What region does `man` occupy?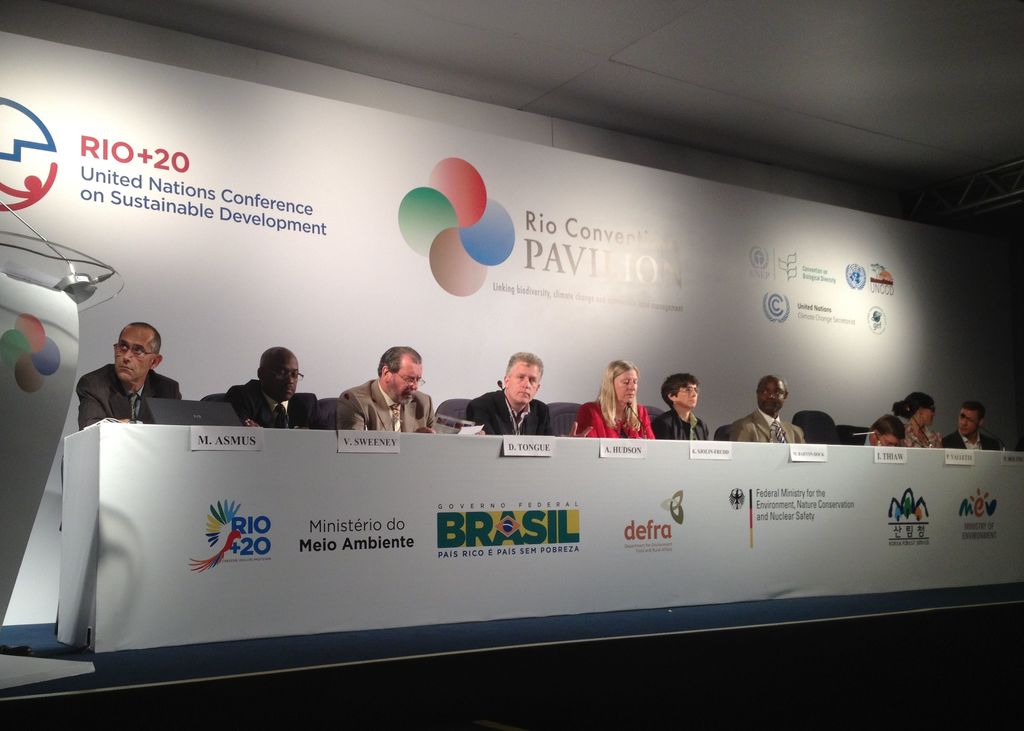
left=352, top=339, right=434, bottom=431.
